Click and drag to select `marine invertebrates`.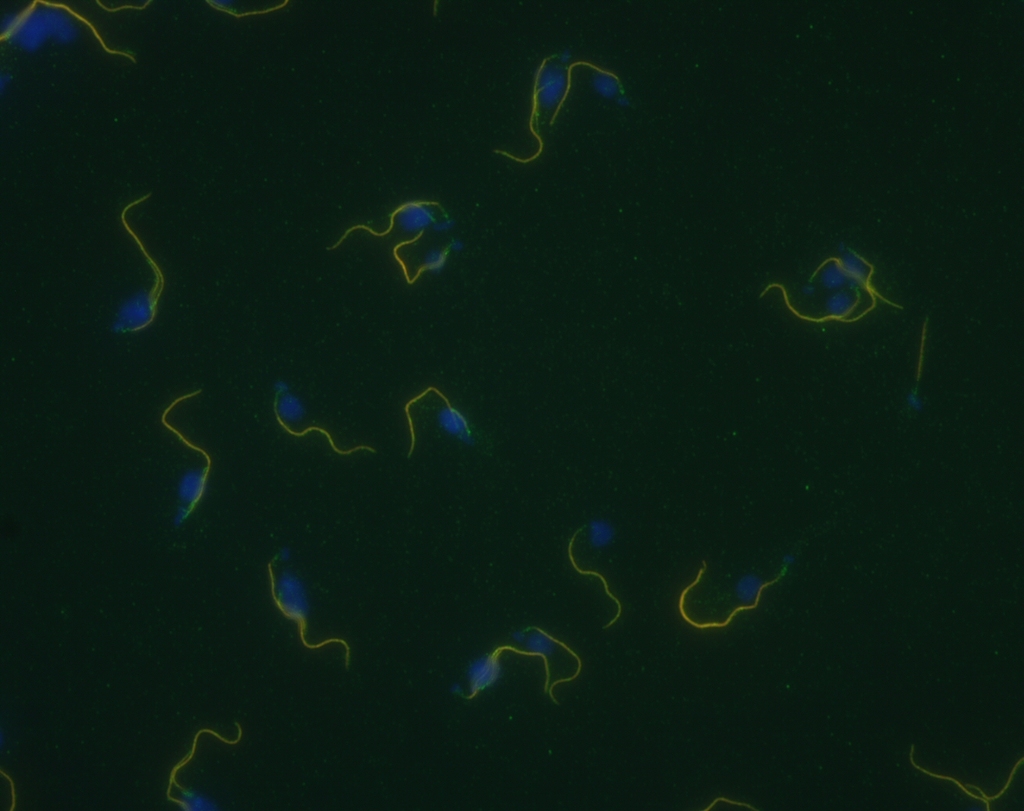
Selection: box=[0, 0, 187, 69].
